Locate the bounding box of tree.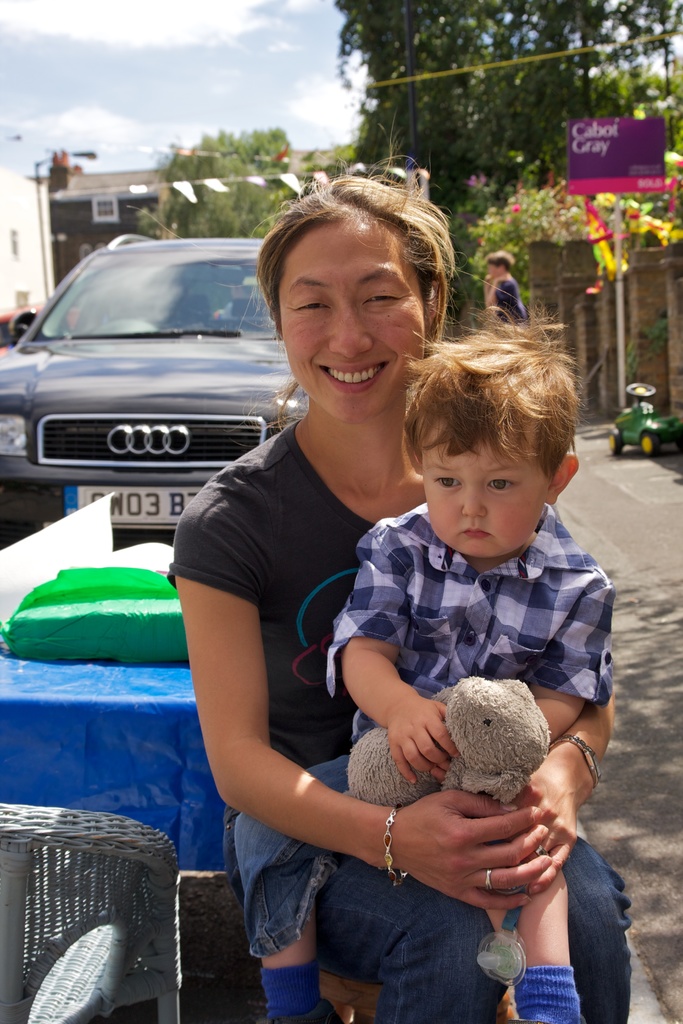
Bounding box: Rect(155, 121, 299, 228).
